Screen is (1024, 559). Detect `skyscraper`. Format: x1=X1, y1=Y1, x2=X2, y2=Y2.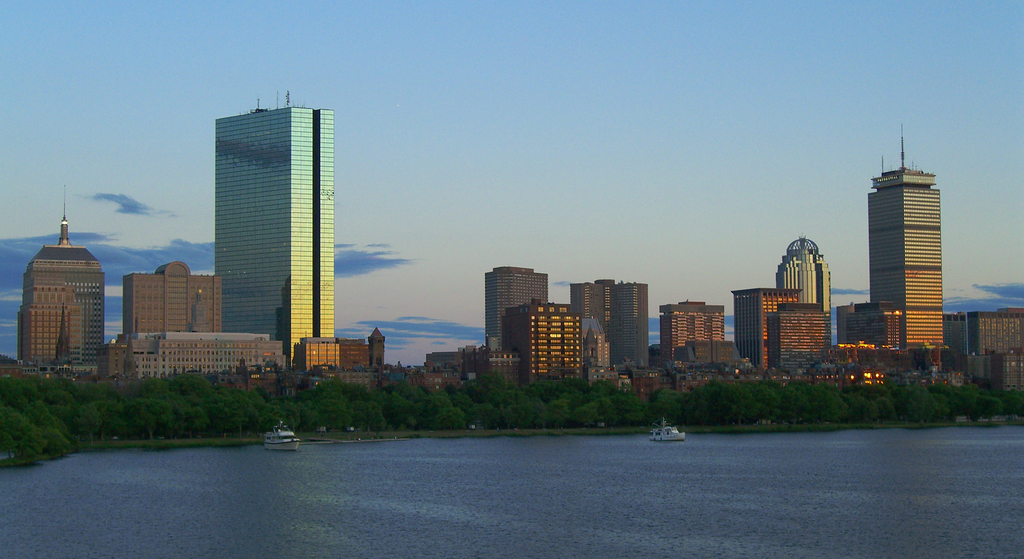
x1=504, y1=305, x2=586, y2=388.
